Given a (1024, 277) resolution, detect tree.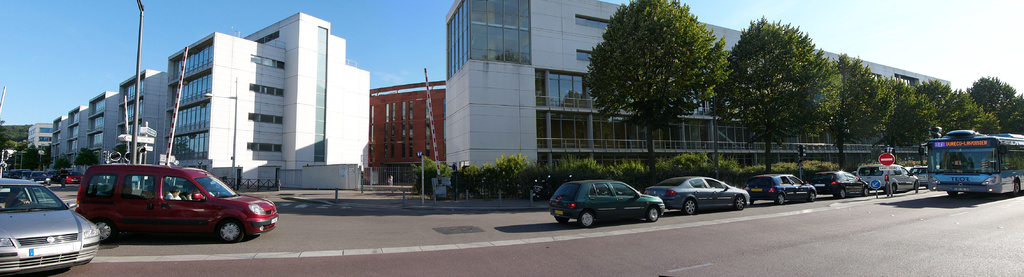
(left=871, top=76, right=951, bottom=159).
